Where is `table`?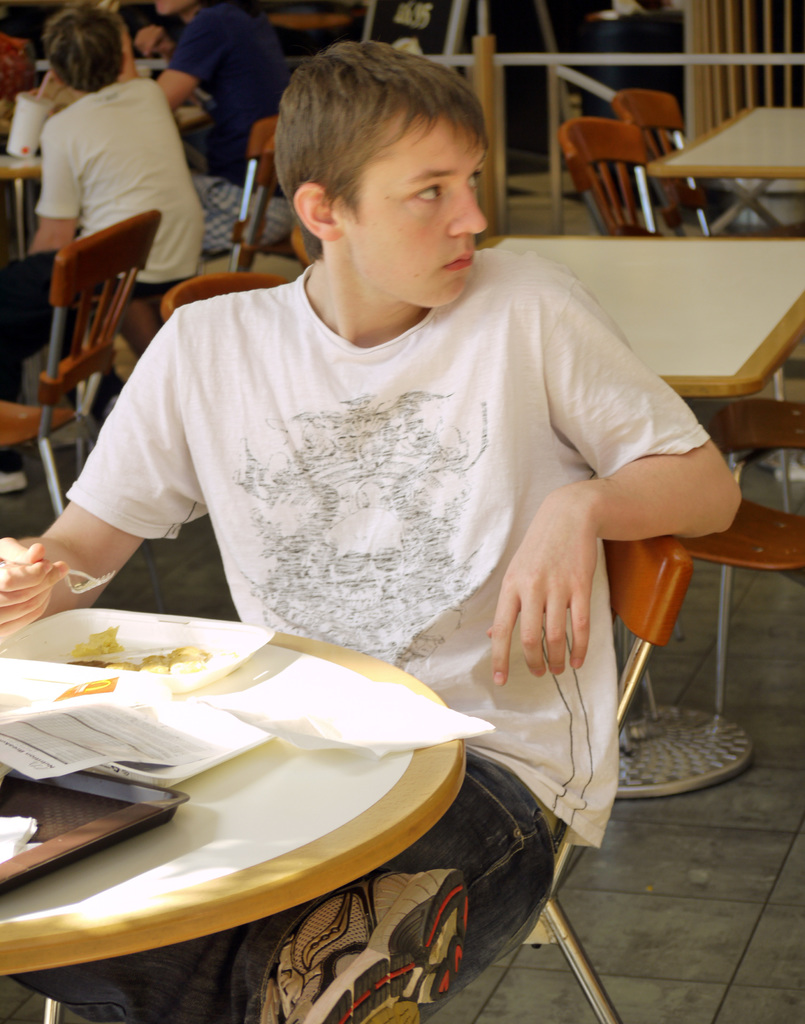
x1=644, y1=102, x2=804, y2=234.
